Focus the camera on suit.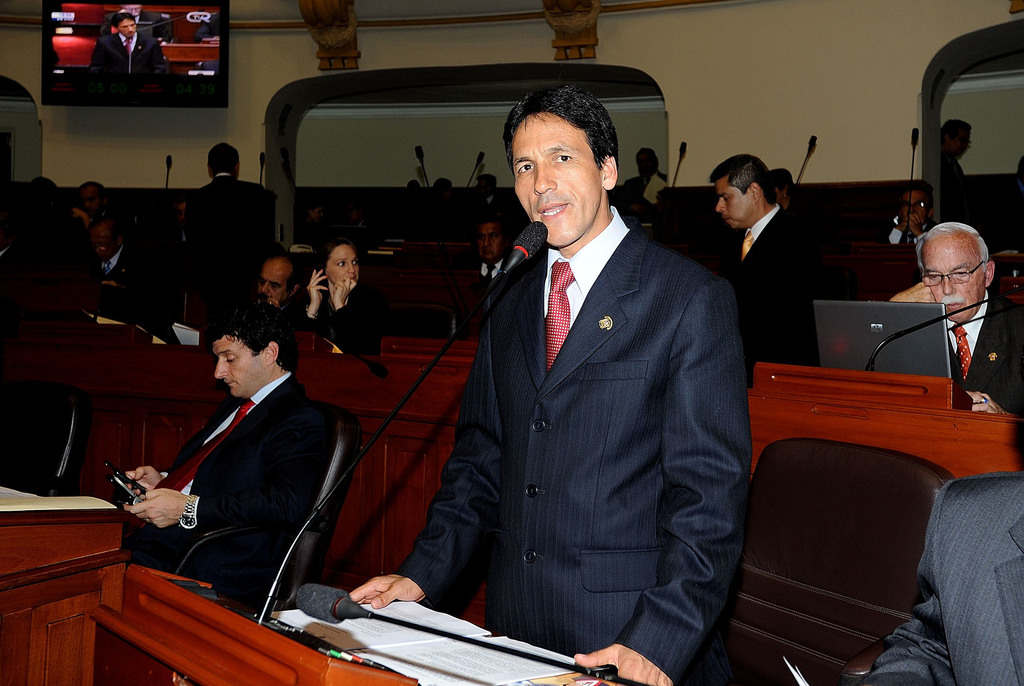
Focus region: <bbox>473, 193, 506, 229</bbox>.
